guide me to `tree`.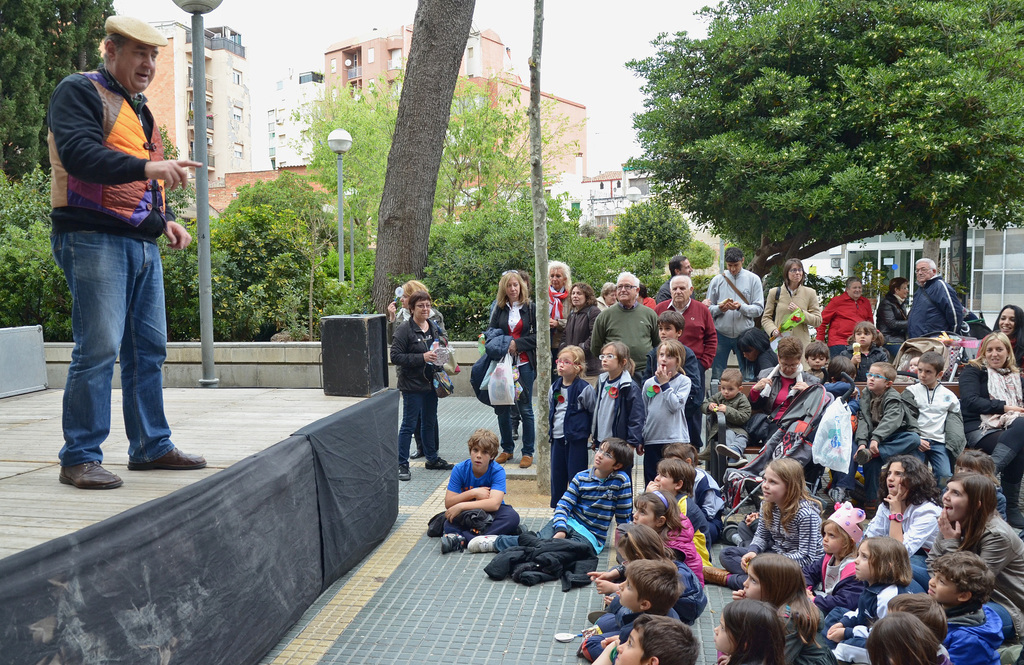
Guidance: x1=621 y1=0 x2=1023 y2=285.
